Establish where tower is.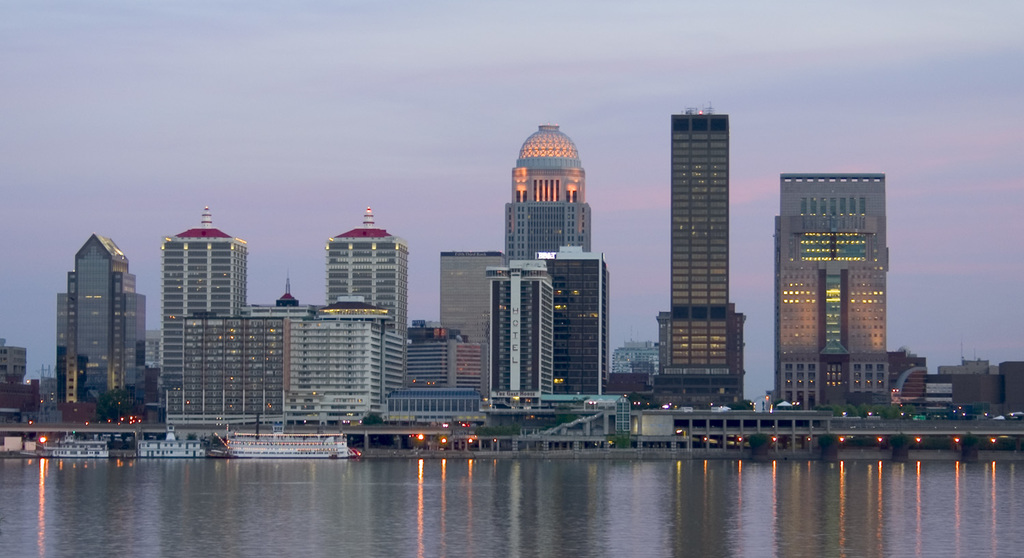
Established at rect(470, 263, 554, 415).
